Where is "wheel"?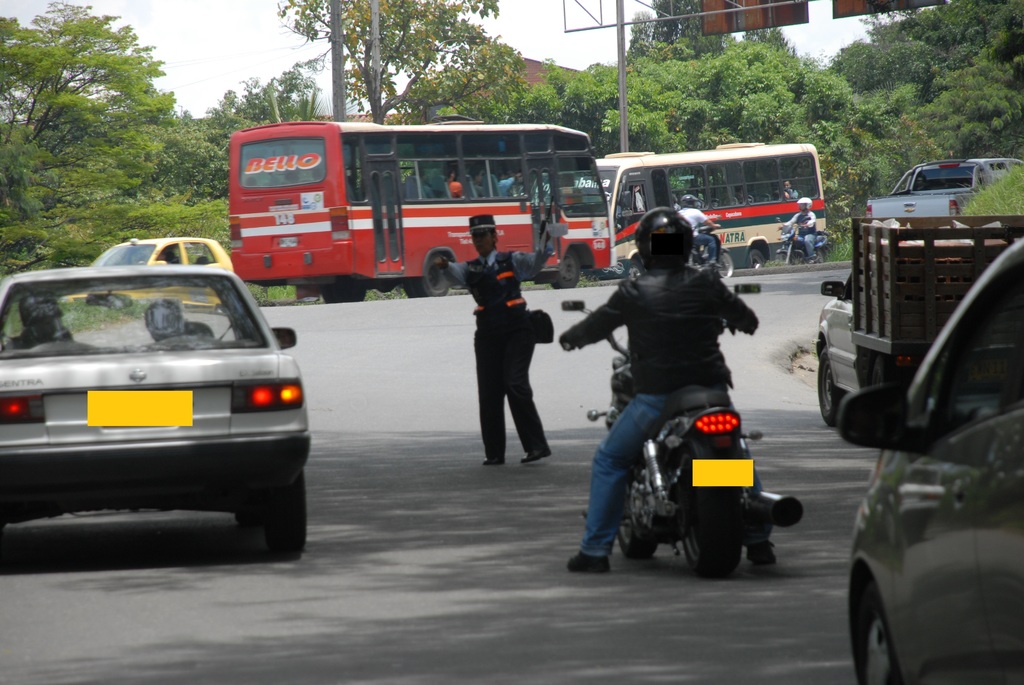
[746, 244, 765, 265].
